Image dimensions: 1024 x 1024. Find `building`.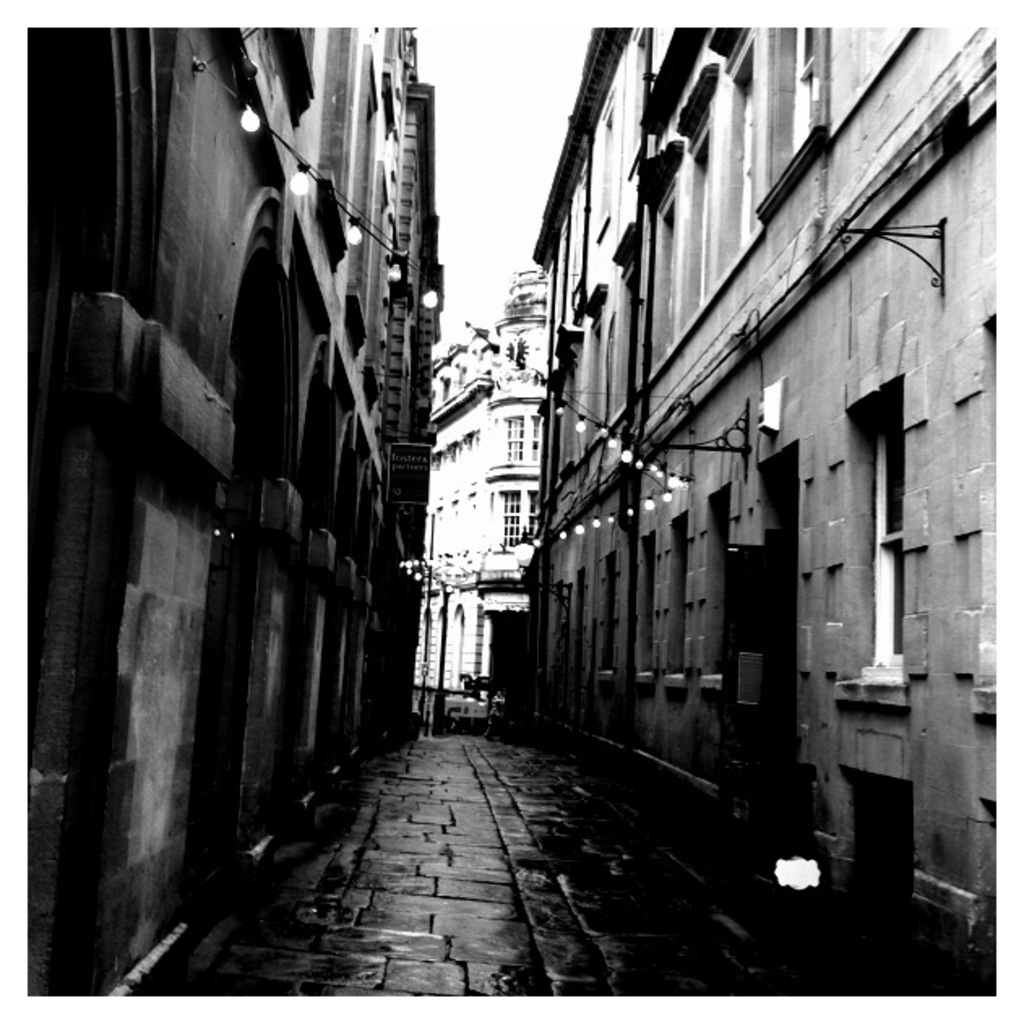
513,13,996,1011.
